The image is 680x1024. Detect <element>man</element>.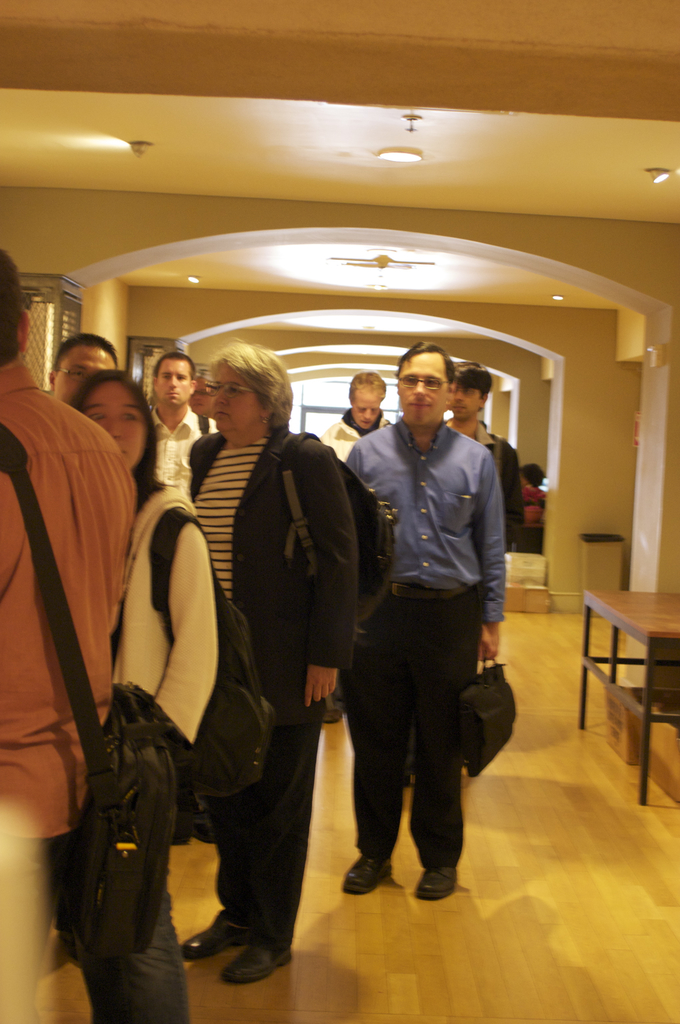
Detection: box(444, 361, 521, 554).
